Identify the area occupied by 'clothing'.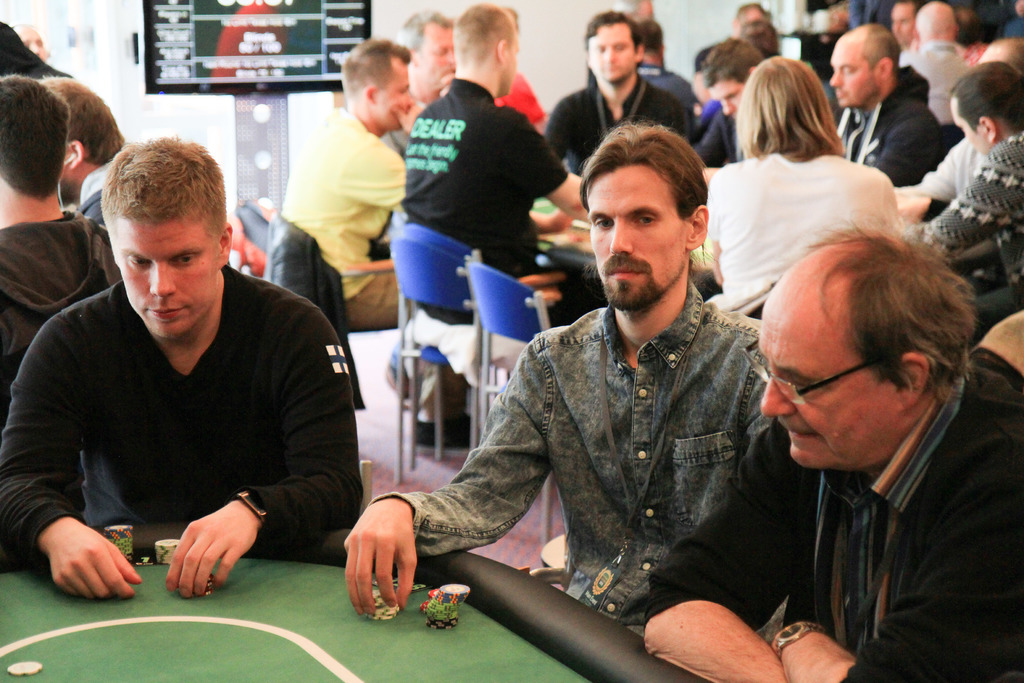
Area: x1=835 y1=63 x2=945 y2=184.
